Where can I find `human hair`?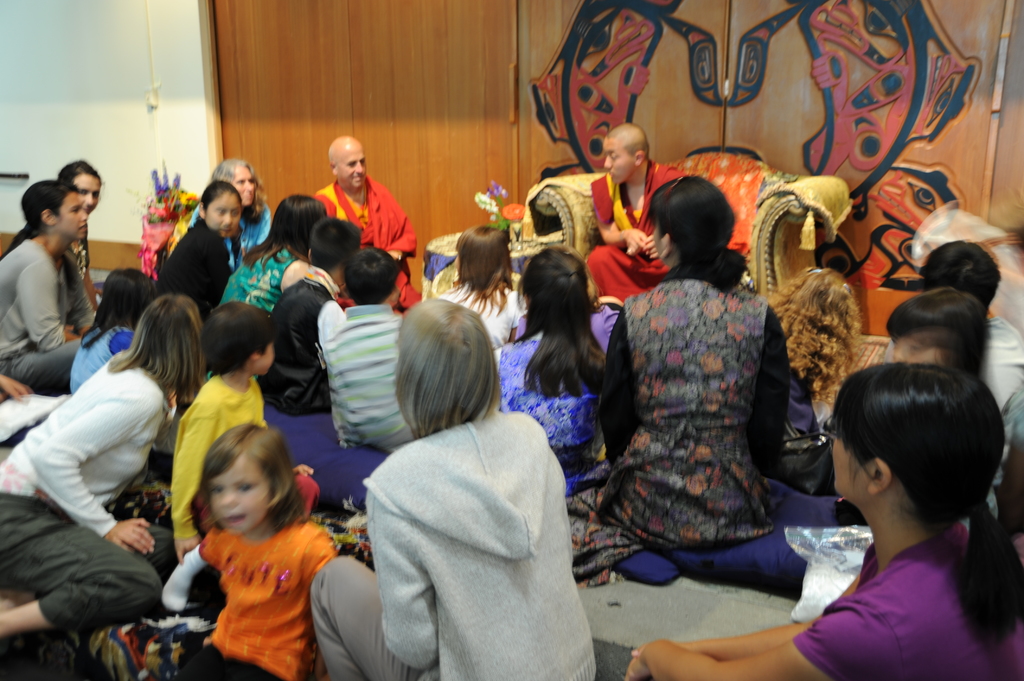
You can find it at bbox(106, 294, 204, 408).
